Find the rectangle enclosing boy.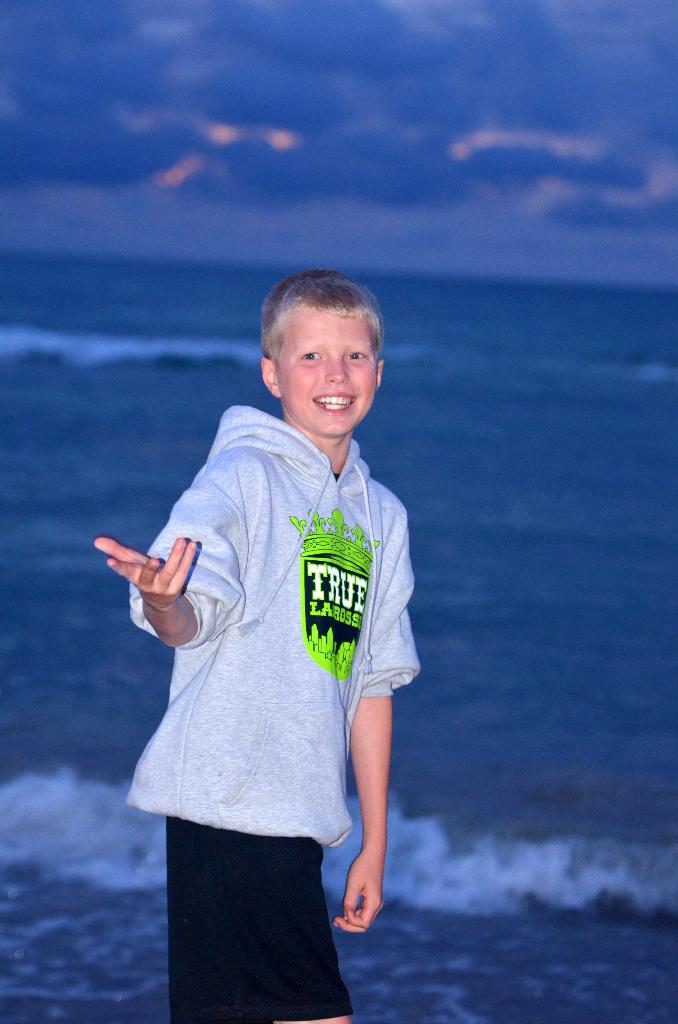
<bbox>110, 250, 426, 977</bbox>.
